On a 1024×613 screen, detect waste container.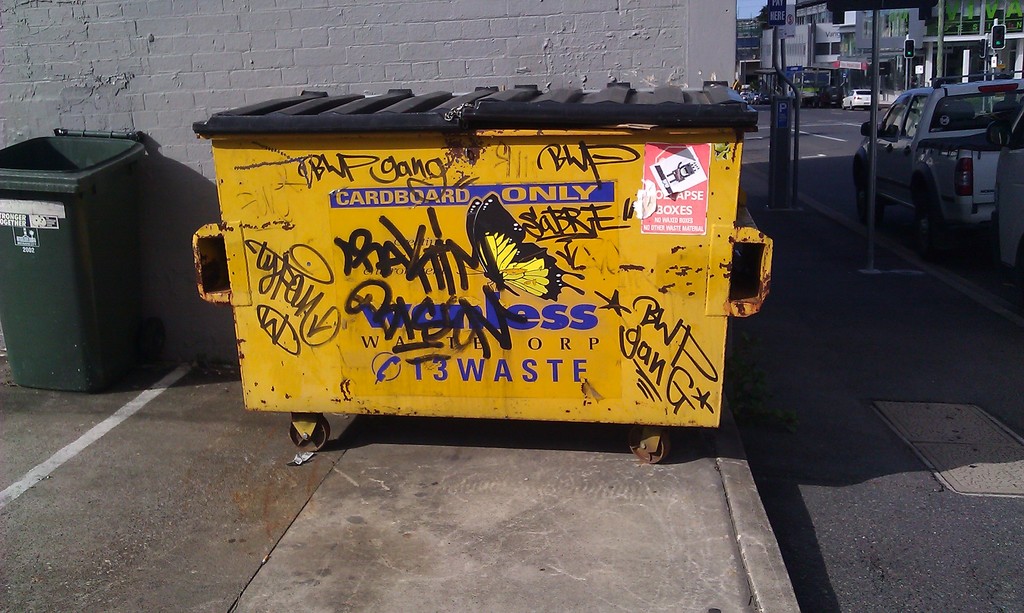
<box>3,125,159,393</box>.
